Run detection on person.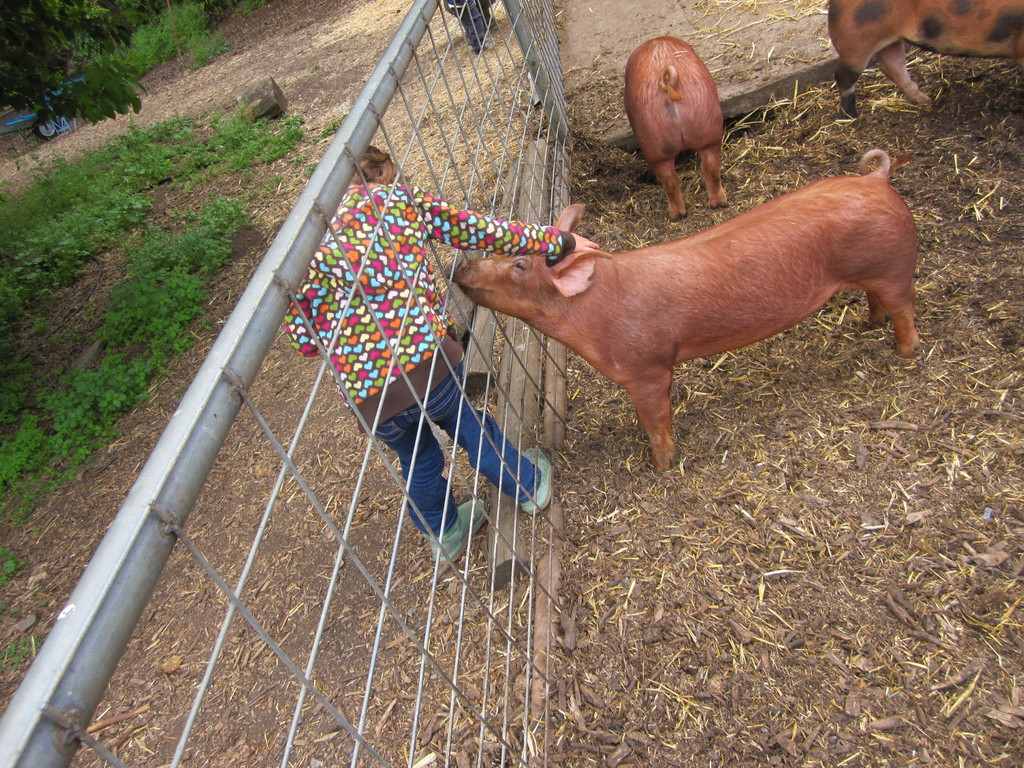
Result: detection(448, 0, 496, 56).
